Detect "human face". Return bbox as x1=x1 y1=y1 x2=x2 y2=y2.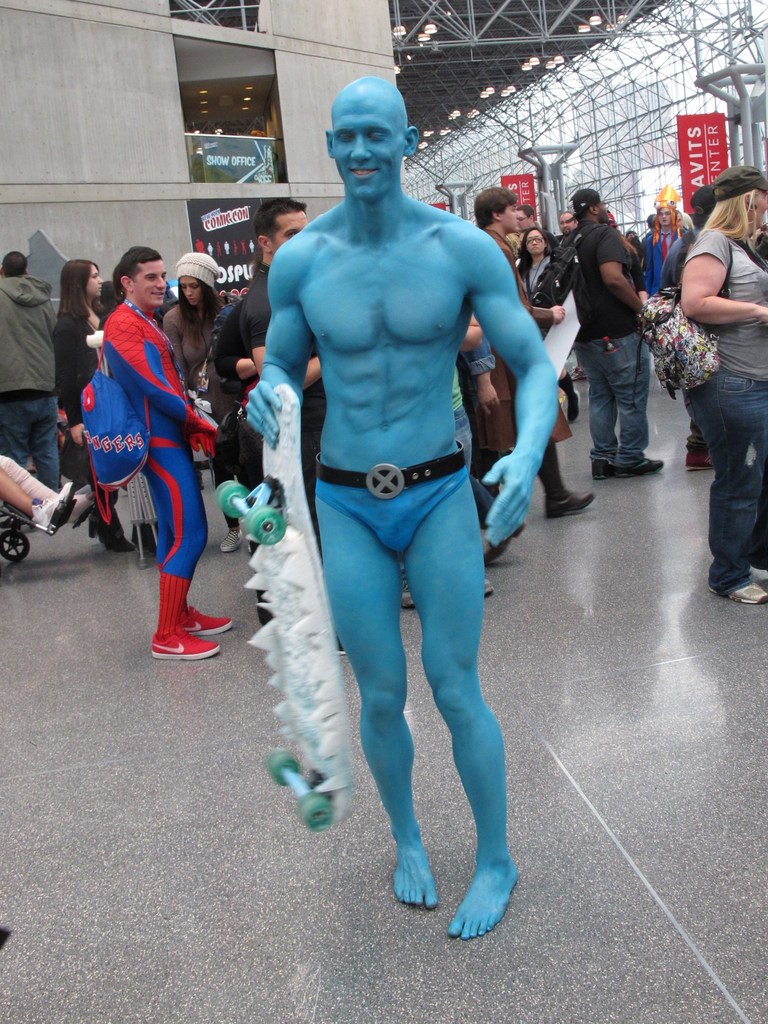
x1=599 y1=192 x2=610 y2=223.
